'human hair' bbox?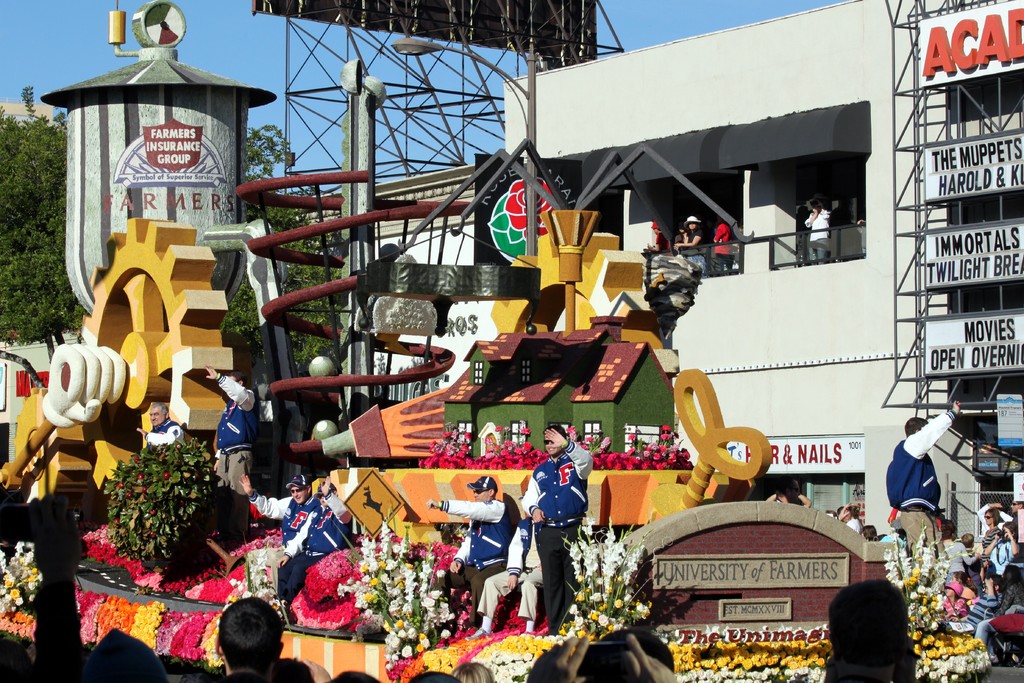
(0, 637, 36, 682)
